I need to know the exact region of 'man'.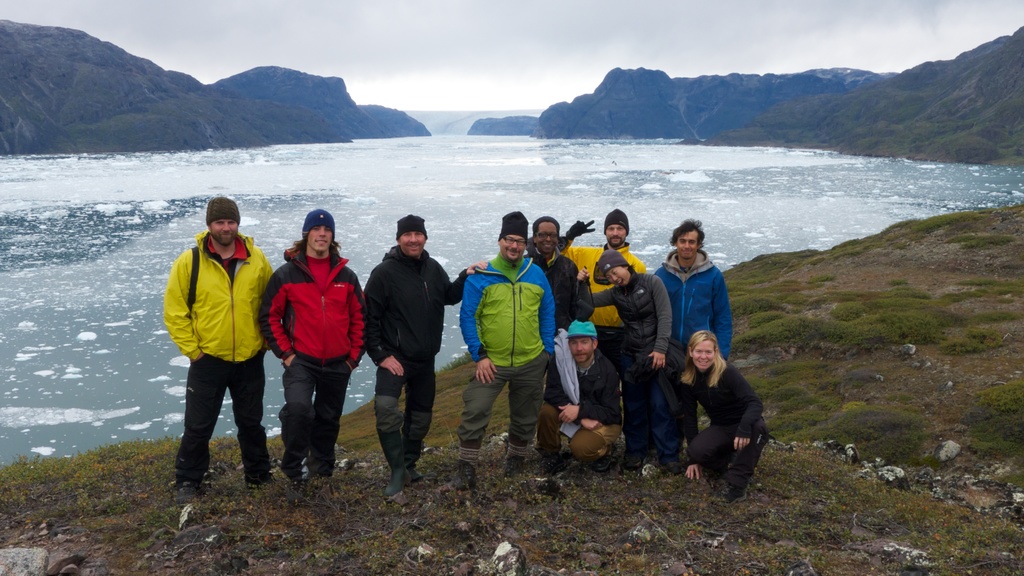
Region: 524, 214, 593, 402.
